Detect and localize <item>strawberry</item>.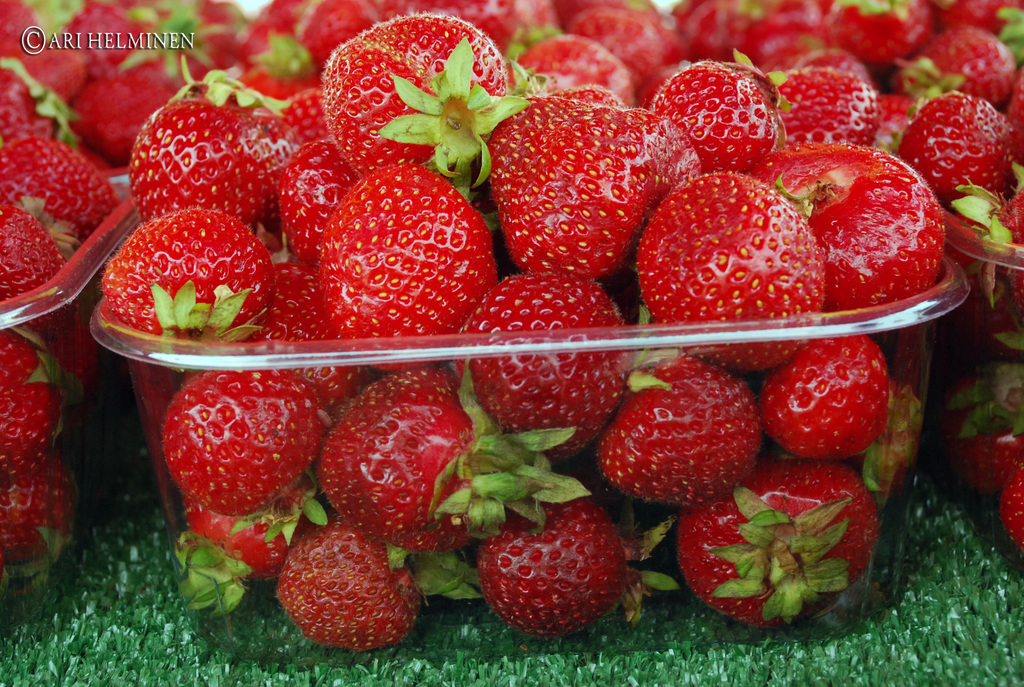
Localized at <bbox>934, 0, 1023, 28</bbox>.
